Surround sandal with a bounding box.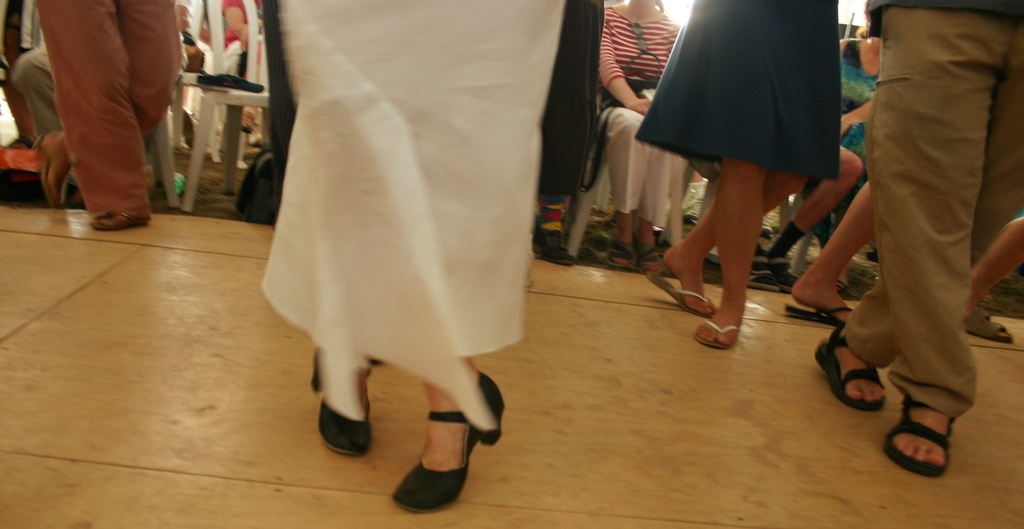
crop(313, 352, 374, 459).
